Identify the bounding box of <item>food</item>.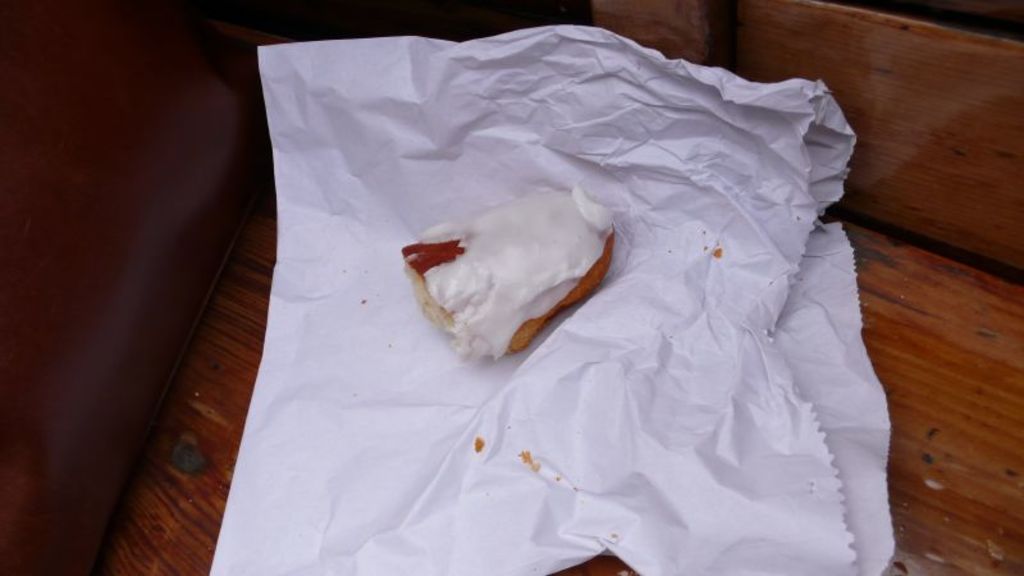
BBox(403, 182, 618, 358).
